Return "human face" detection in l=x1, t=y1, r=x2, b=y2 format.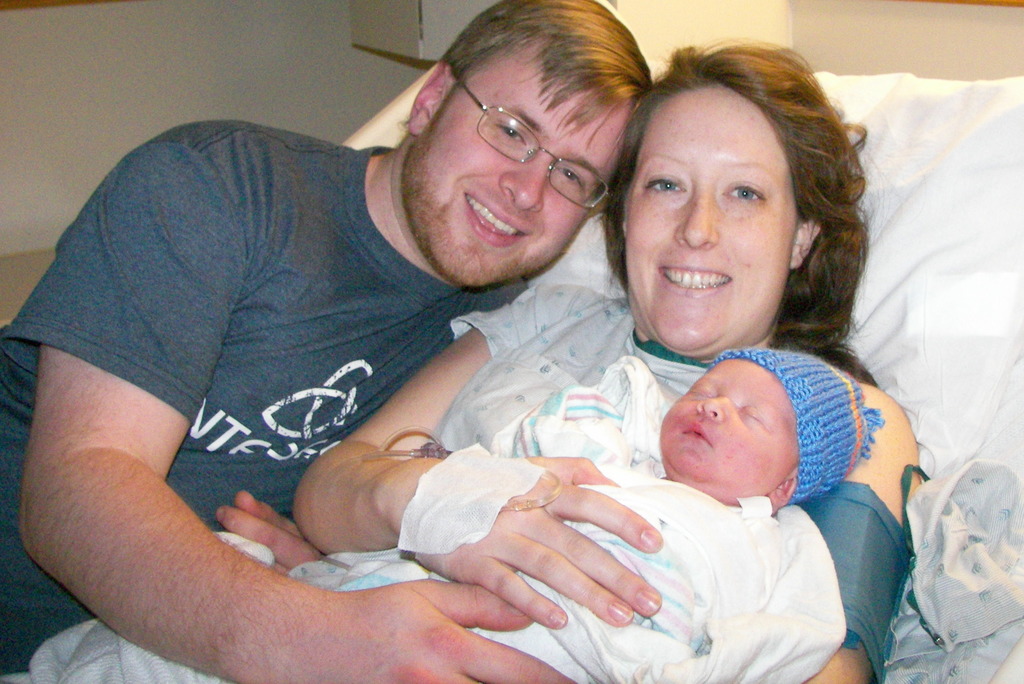
l=661, t=359, r=802, b=507.
